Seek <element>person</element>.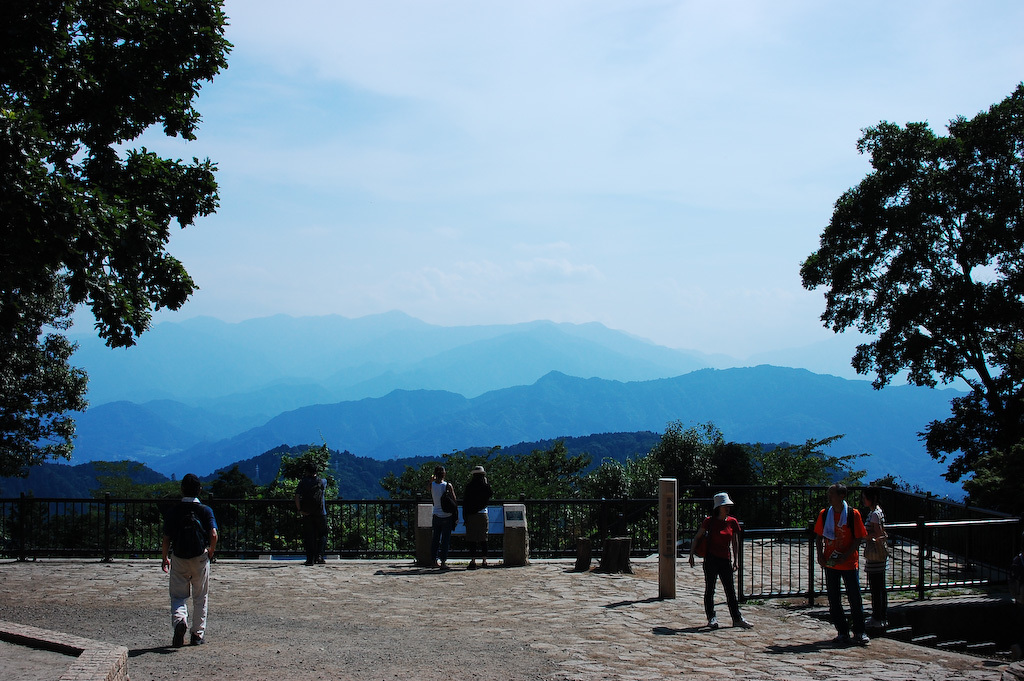
rect(454, 458, 492, 559).
